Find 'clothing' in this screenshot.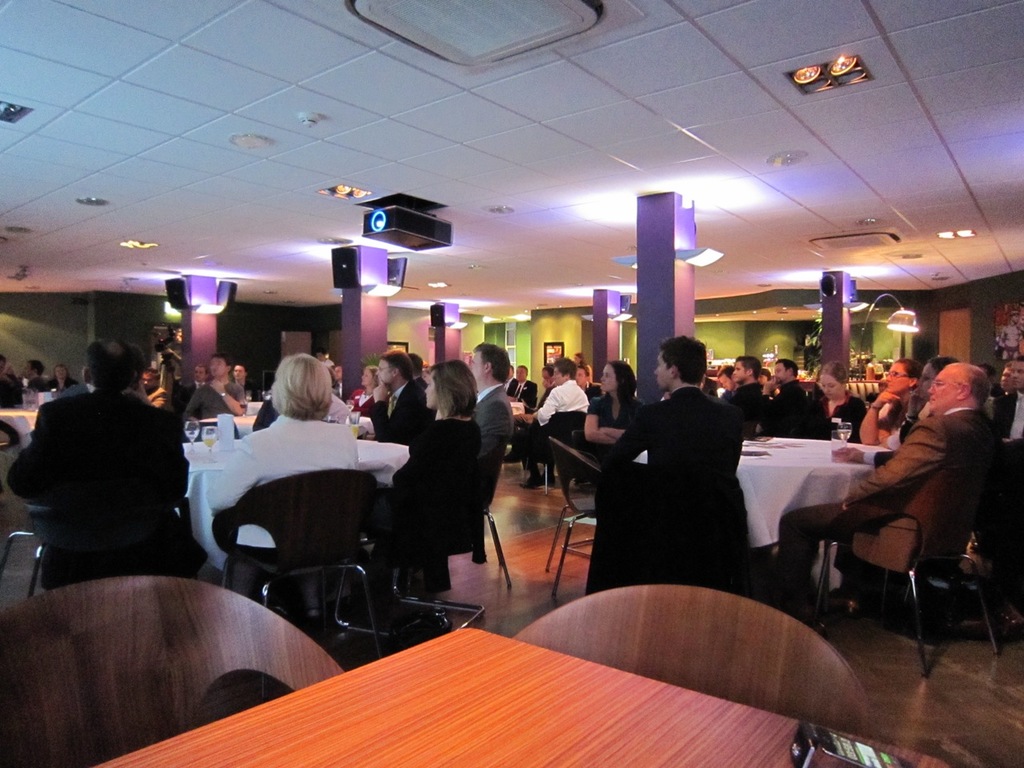
The bounding box for 'clothing' is l=766, t=382, r=811, b=430.
